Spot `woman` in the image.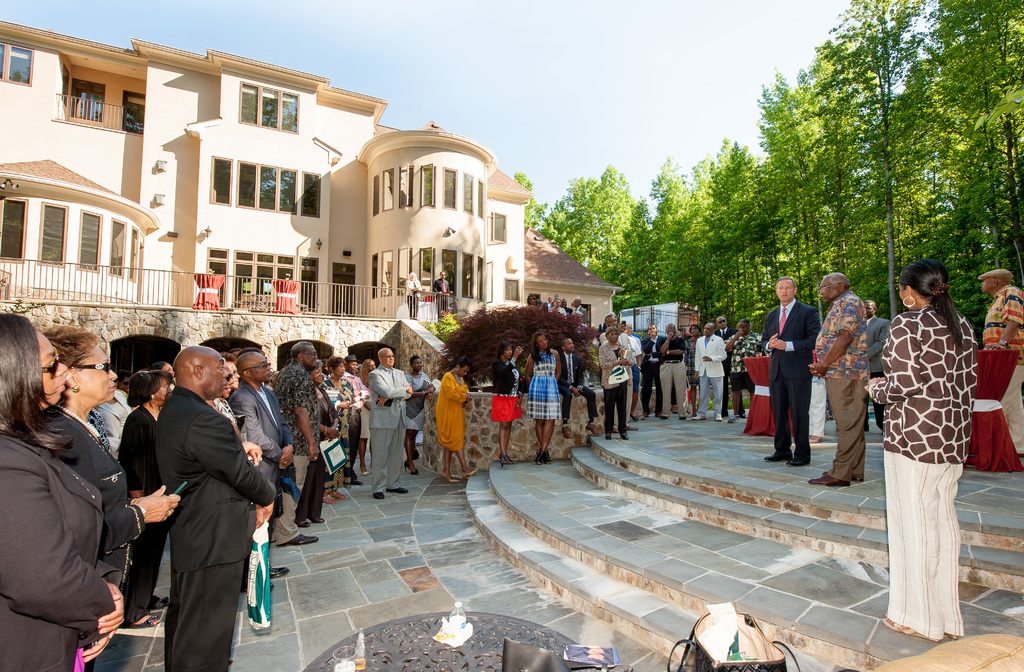
`woman` found at (left=405, top=354, right=433, bottom=474).
